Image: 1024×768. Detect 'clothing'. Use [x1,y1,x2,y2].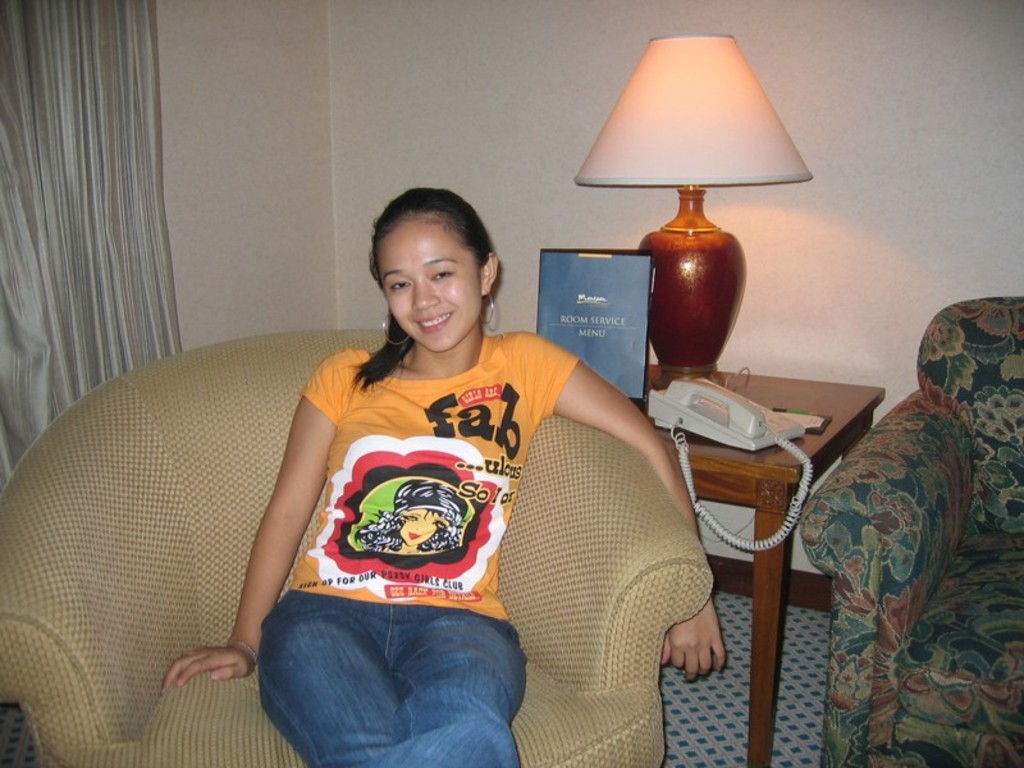
[338,289,727,756].
